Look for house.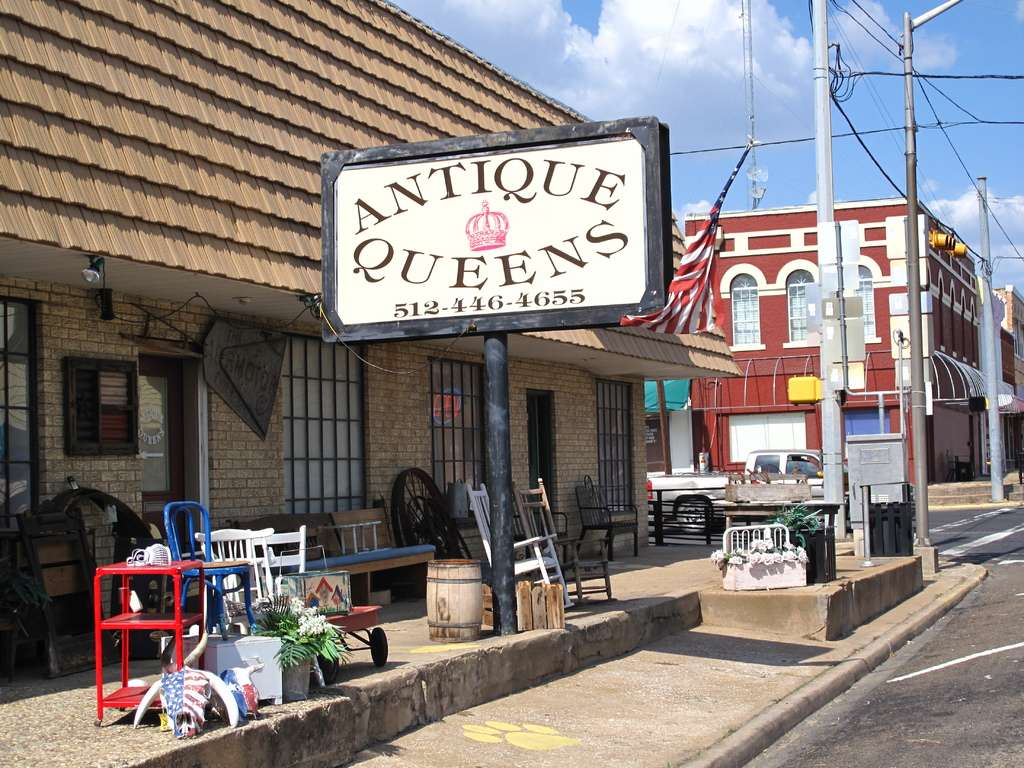
Found: 993:282:1023:488.
